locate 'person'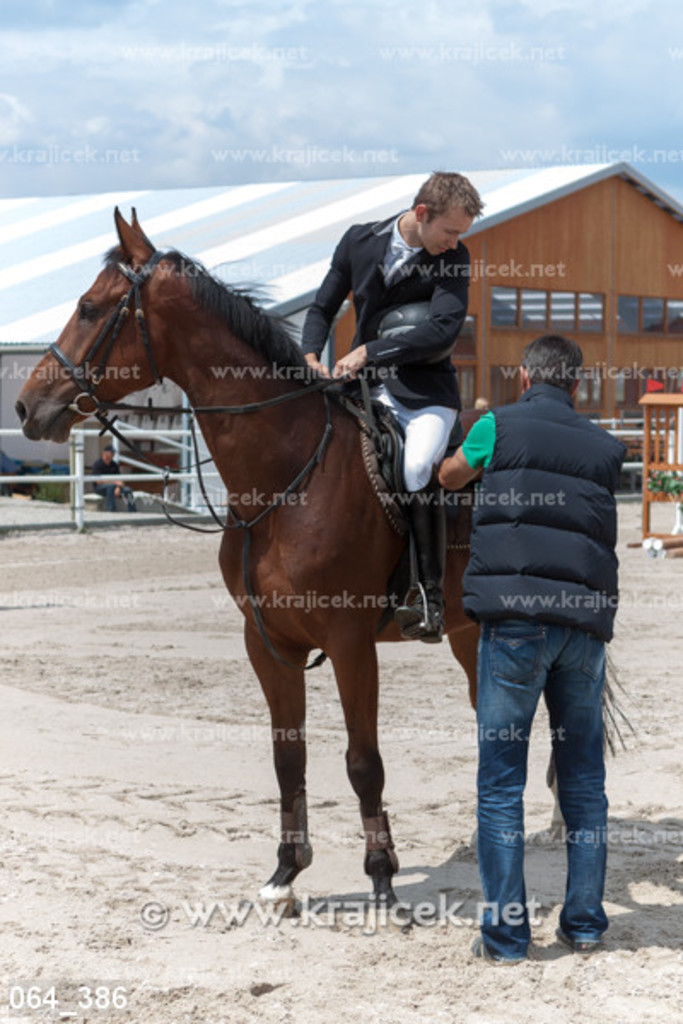
299 169 490 635
